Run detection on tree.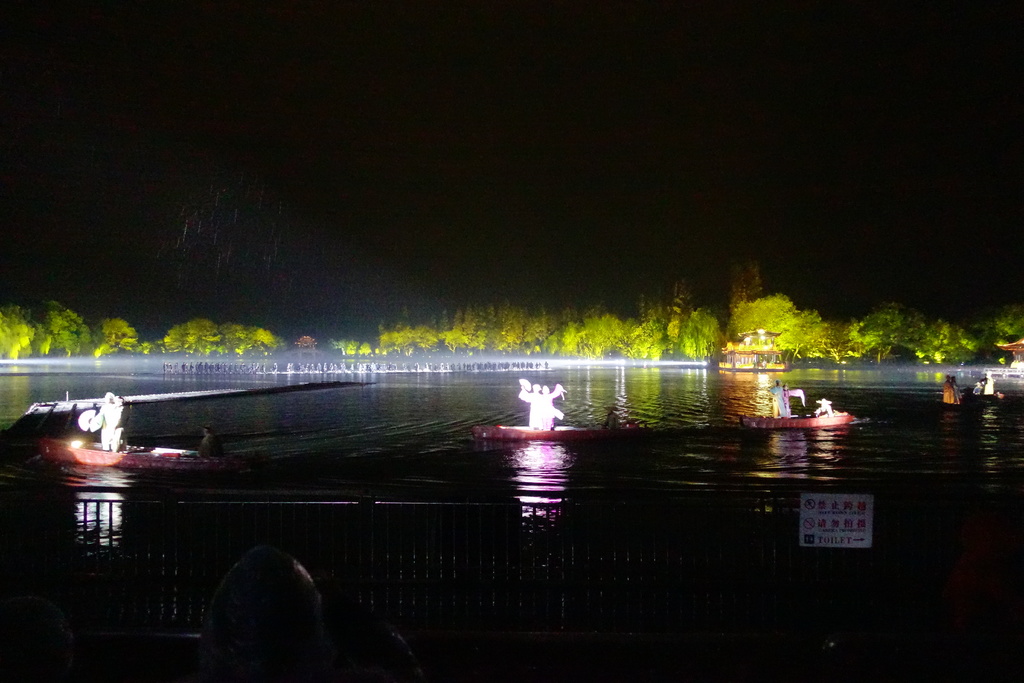
Result: 159:315:287:363.
